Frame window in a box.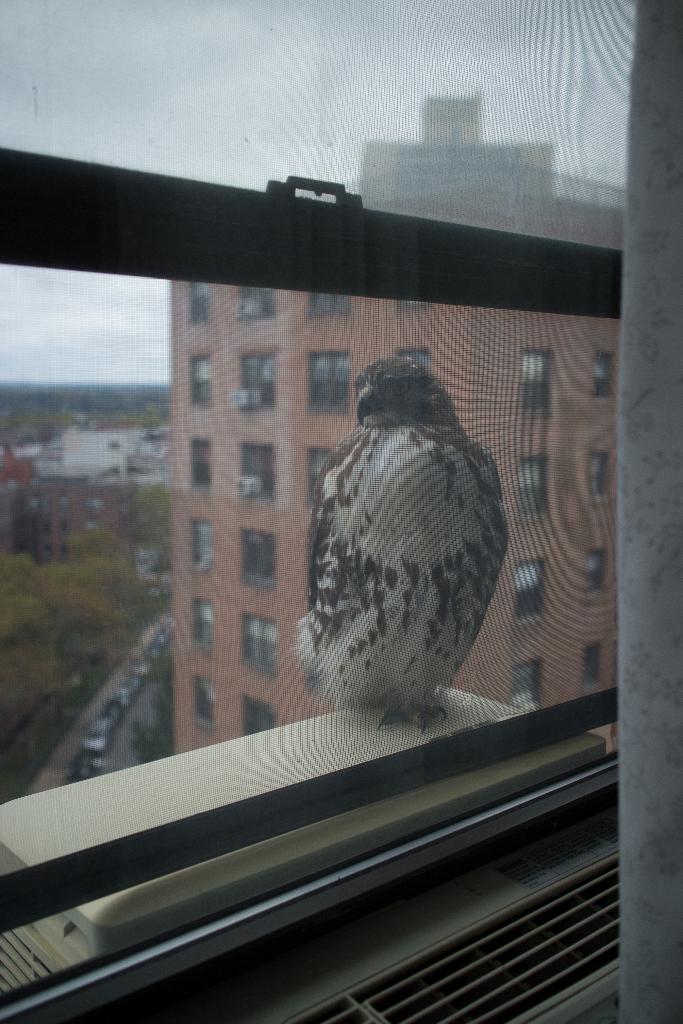
bbox=(308, 353, 351, 410).
